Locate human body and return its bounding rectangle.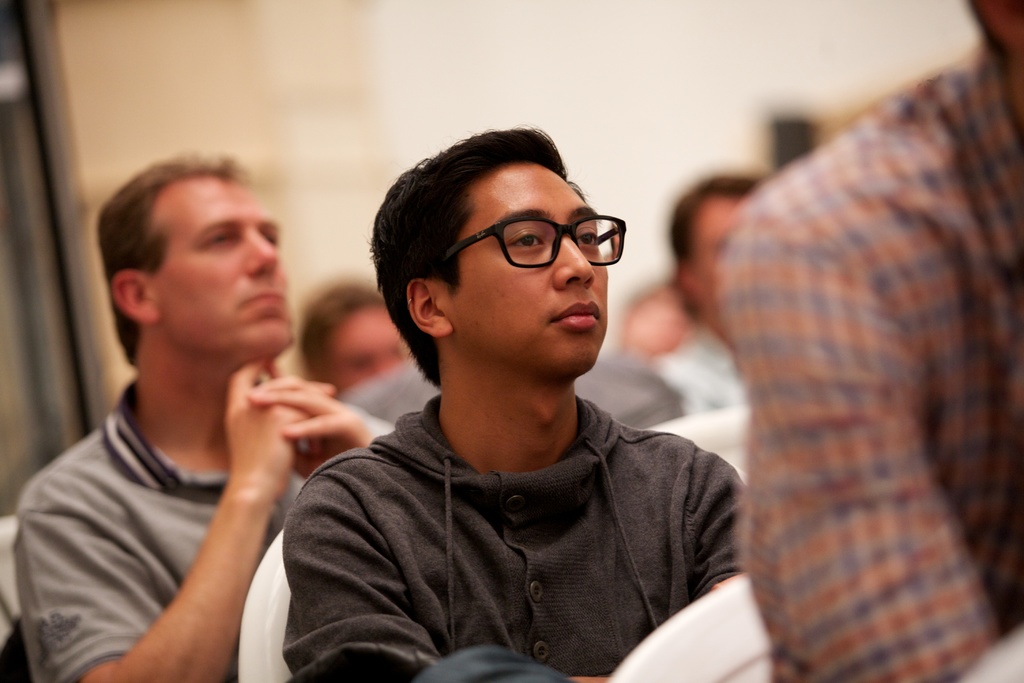
{"left": 653, "top": 325, "right": 743, "bottom": 416}.
